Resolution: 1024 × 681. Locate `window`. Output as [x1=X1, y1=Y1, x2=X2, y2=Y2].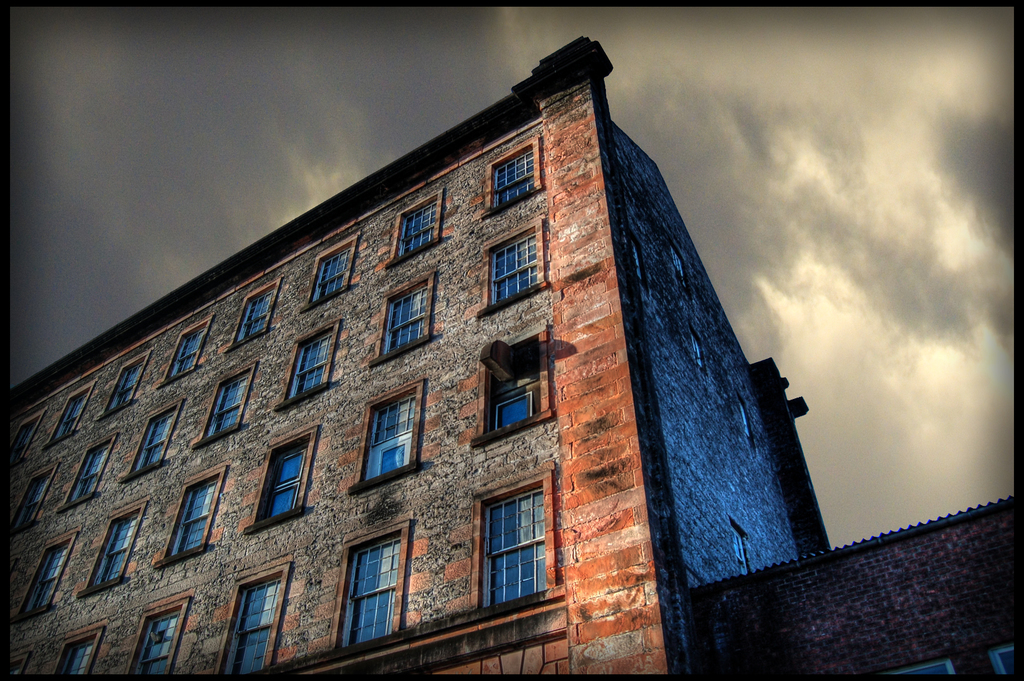
[x1=89, y1=497, x2=141, y2=592].
